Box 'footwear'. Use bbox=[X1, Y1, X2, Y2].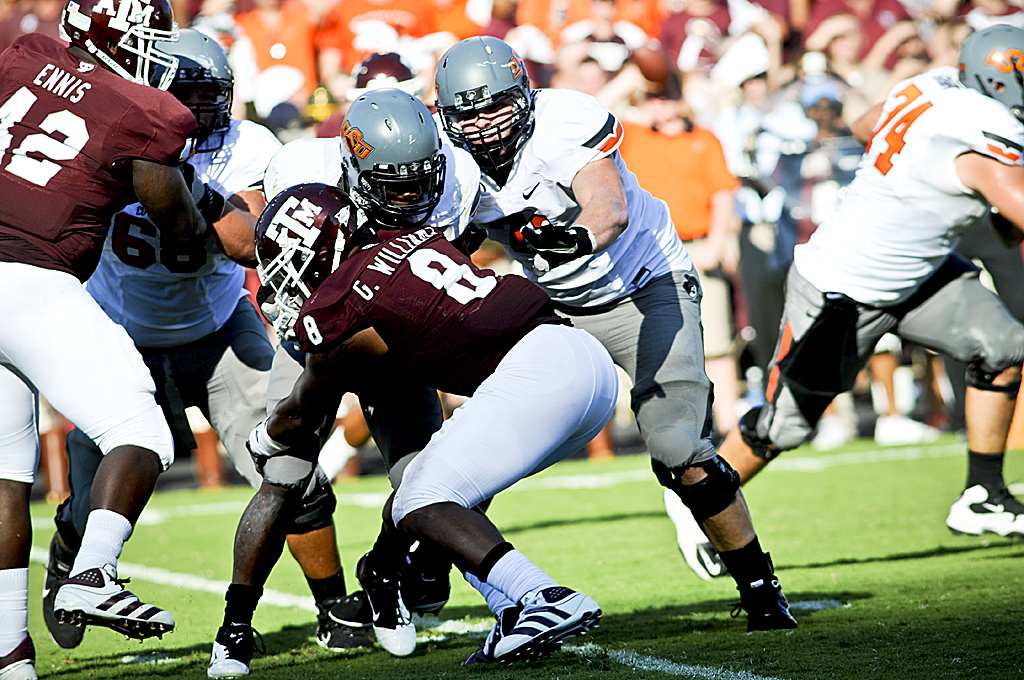
bbox=[49, 565, 177, 641].
